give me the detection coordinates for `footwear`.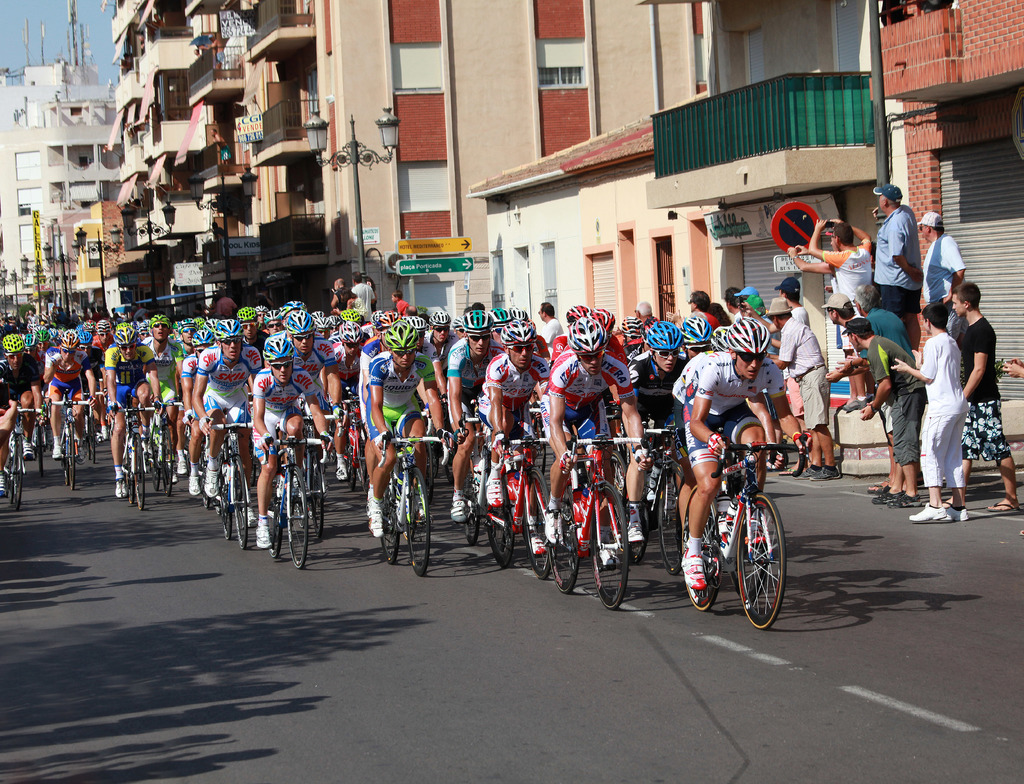
<bbox>115, 479, 126, 498</bbox>.
